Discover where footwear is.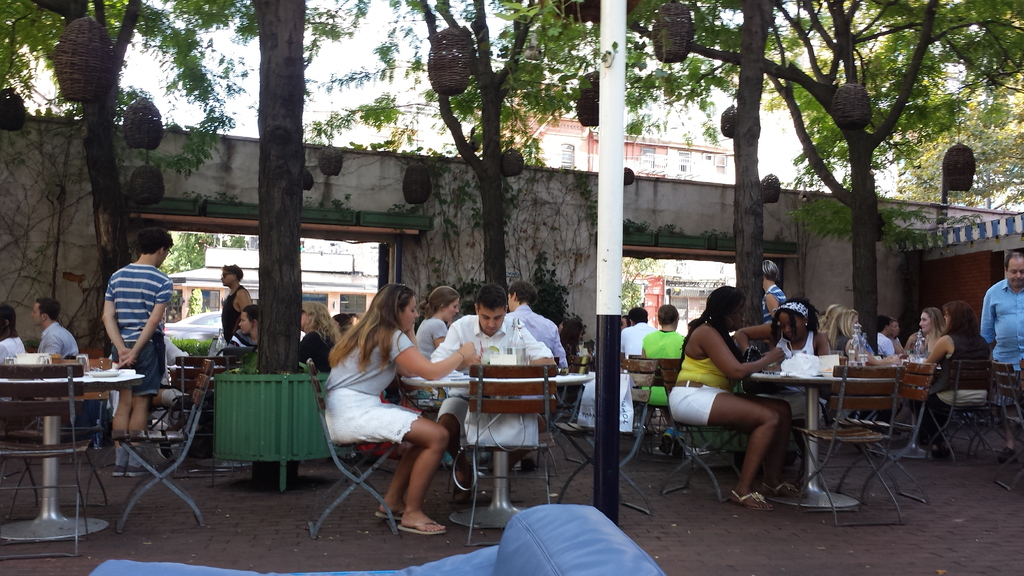
Discovered at pyautogui.locateOnScreen(998, 443, 1018, 465).
